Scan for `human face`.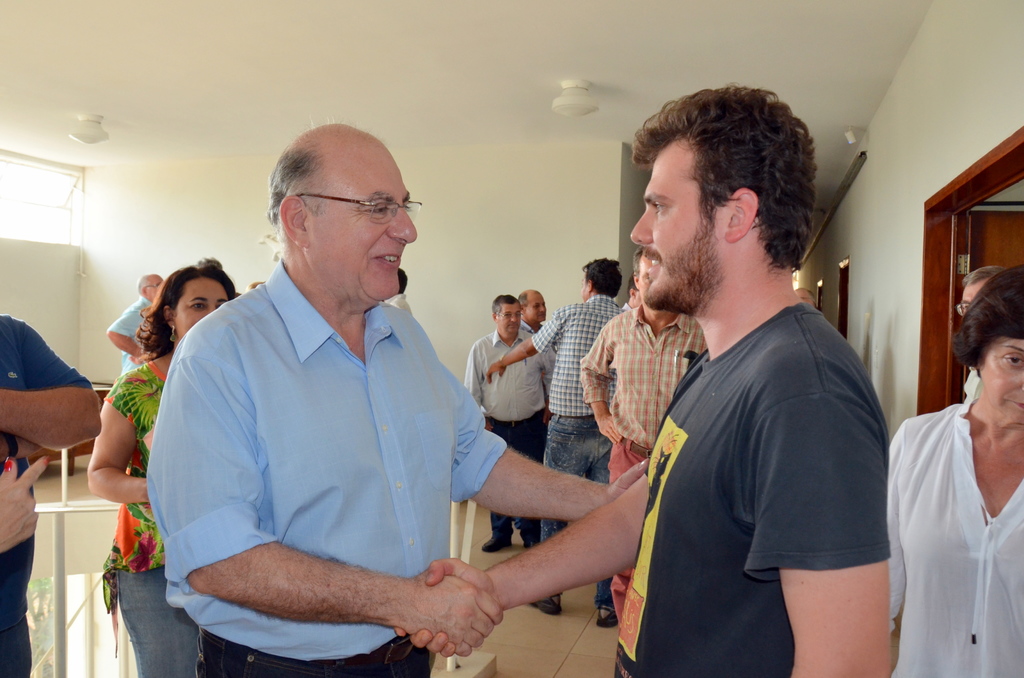
Scan result: bbox(175, 278, 227, 341).
